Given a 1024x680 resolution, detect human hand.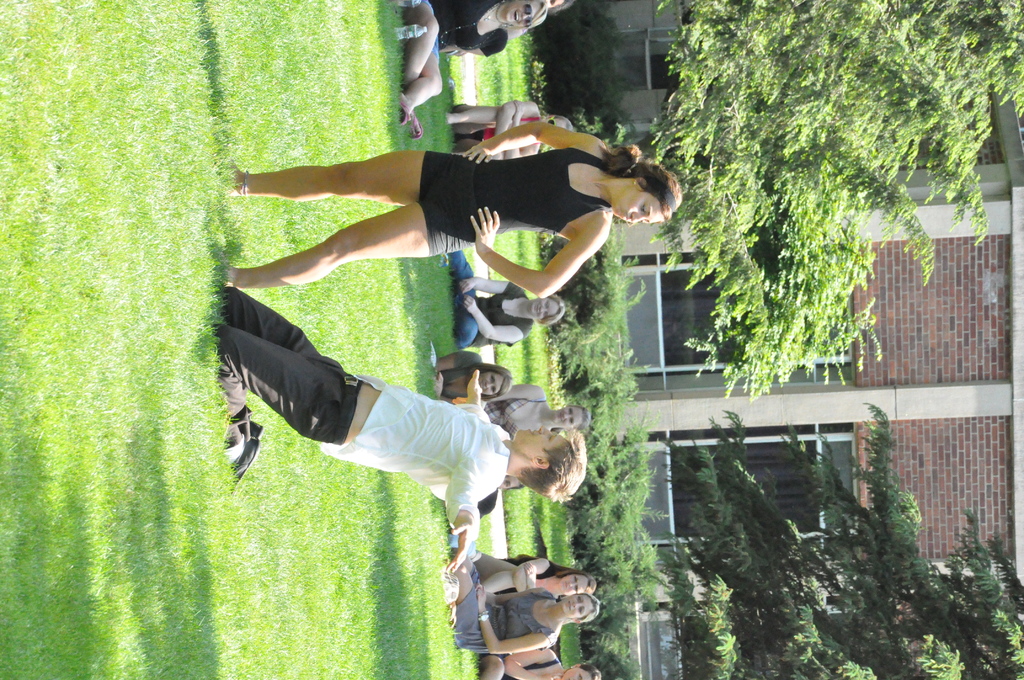
[x1=470, y1=207, x2=499, y2=254].
